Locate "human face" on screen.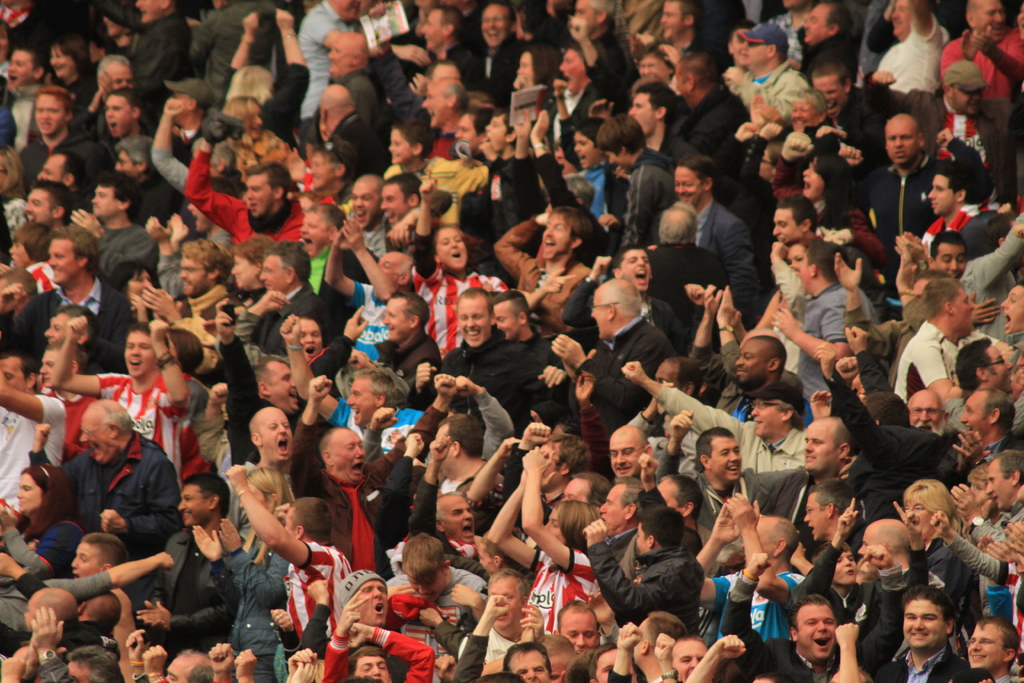
On screen at 299 211 330 254.
